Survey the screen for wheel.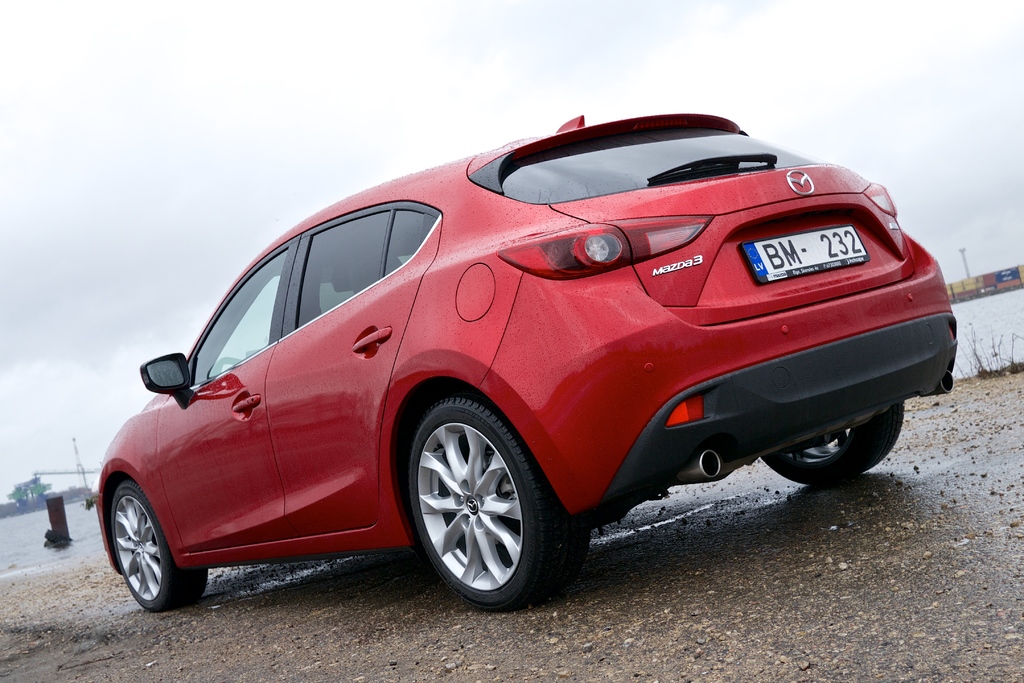
Survey found: pyautogui.locateOnScreen(116, 480, 207, 611).
